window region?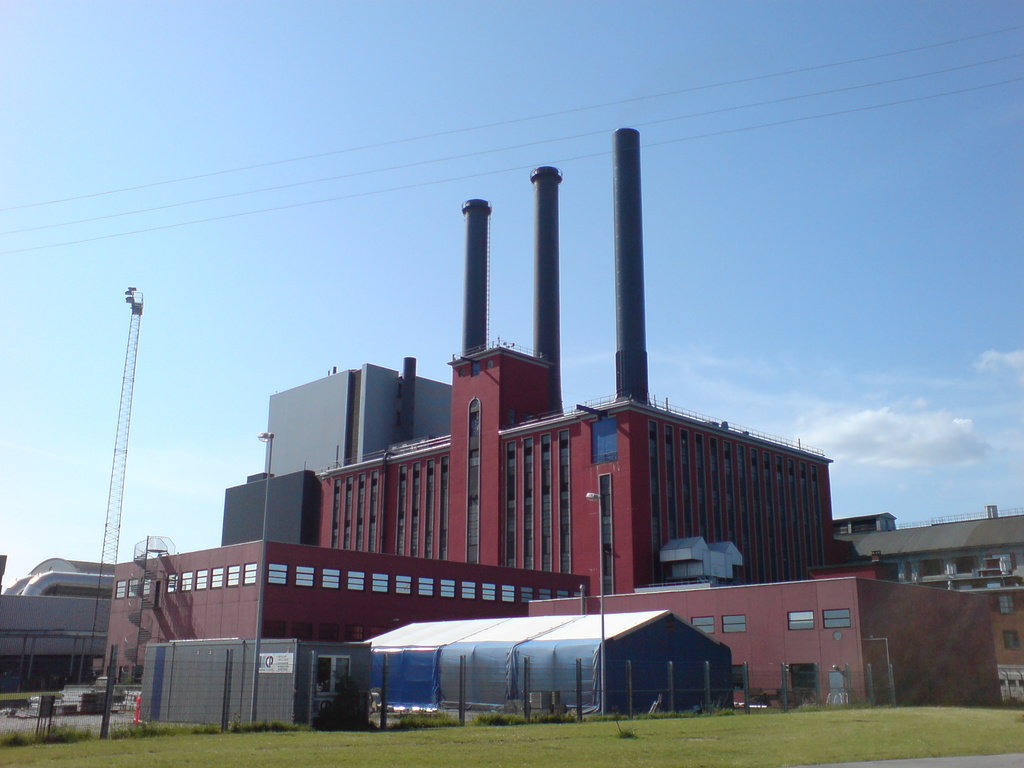
[left=177, top=570, right=193, bottom=593]
